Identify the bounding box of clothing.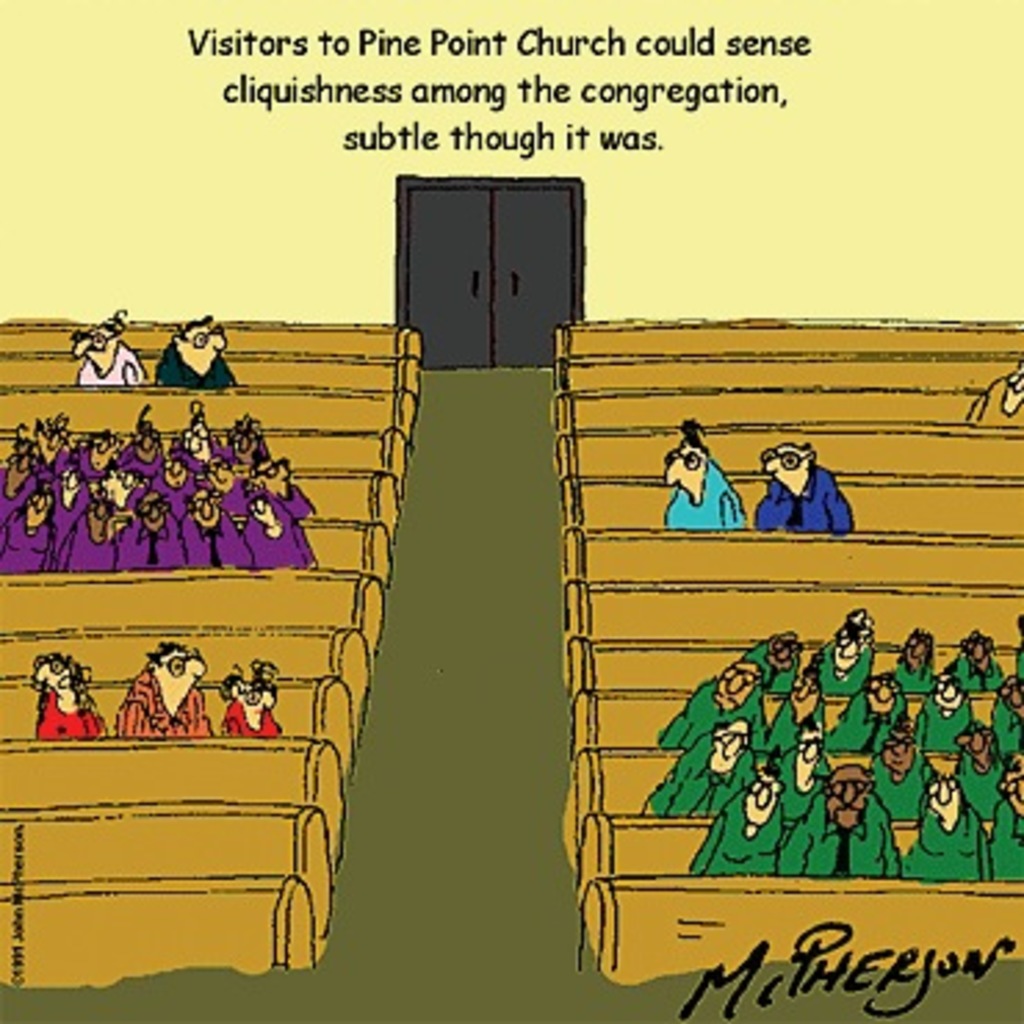
<bbox>119, 667, 213, 731</bbox>.
